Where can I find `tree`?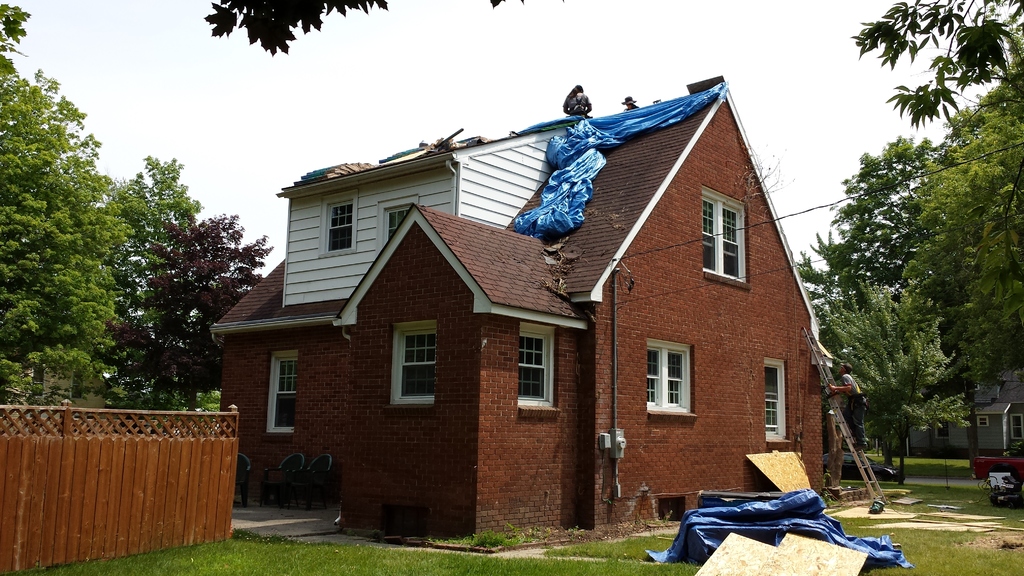
You can find it at BBox(10, 56, 118, 411).
